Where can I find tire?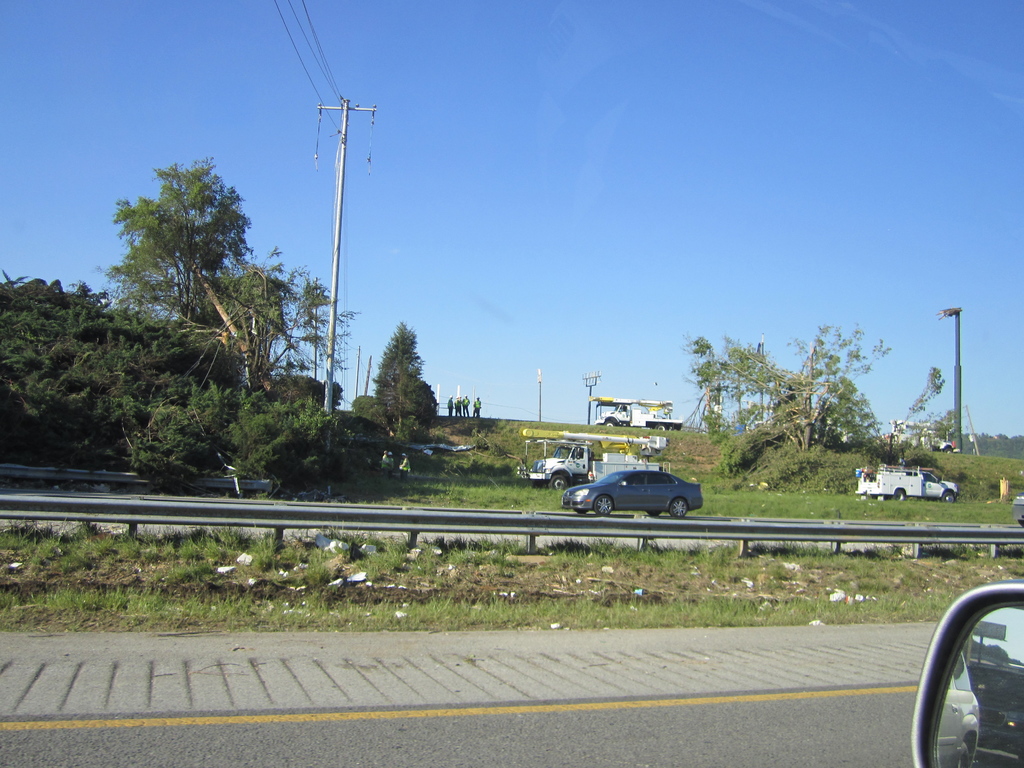
You can find it at l=533, t=479, r=545, b=489.
